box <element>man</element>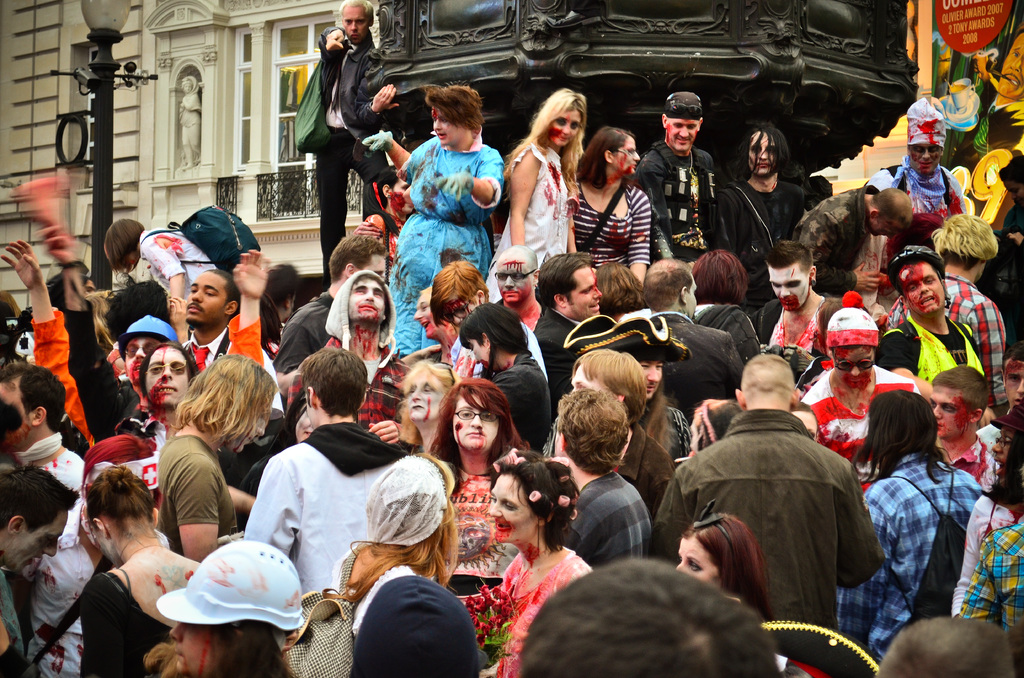
(303, 2, 403, 277)
